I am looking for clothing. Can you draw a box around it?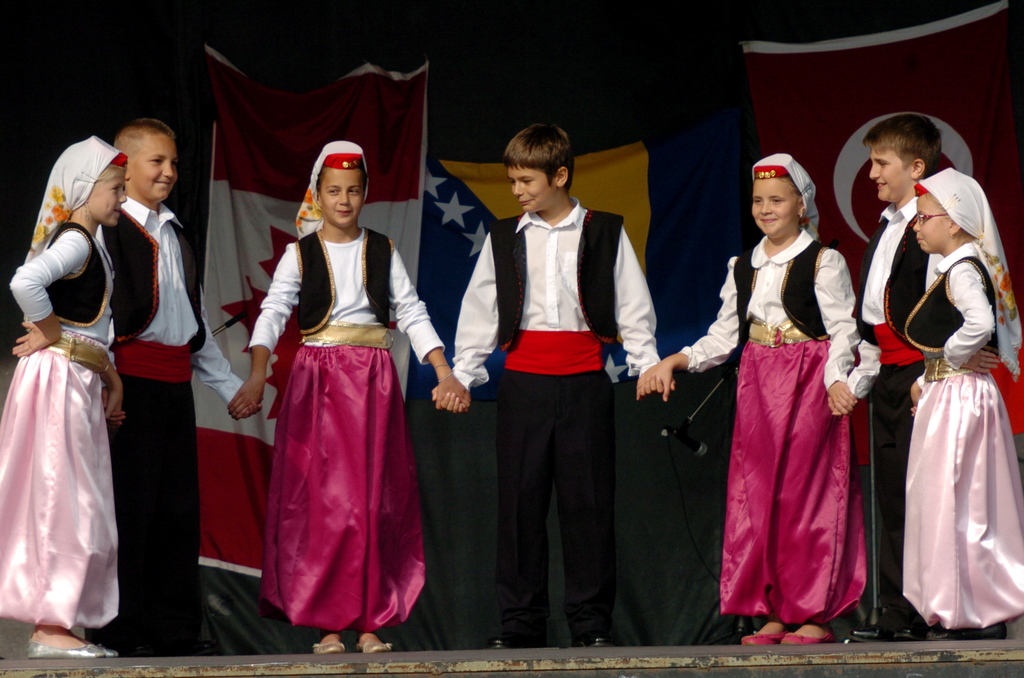
Sure, the bounding box is select_region(291, 140, 367, 240).
